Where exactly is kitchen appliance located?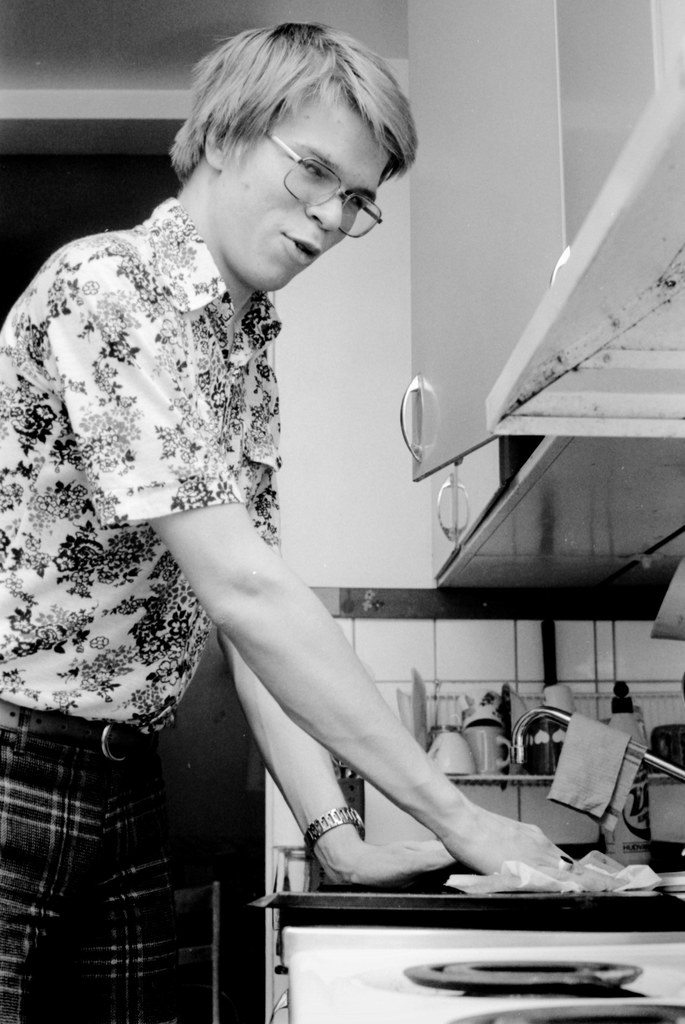
Its bounding box is box(537, 684, 574, 710).
